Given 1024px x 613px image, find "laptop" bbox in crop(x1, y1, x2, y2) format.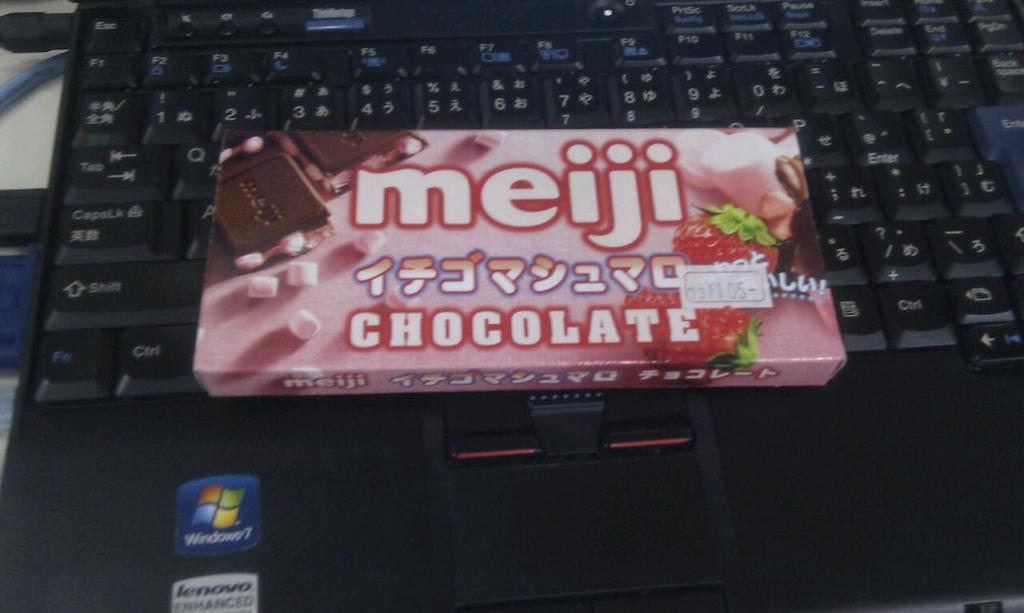
crop(1, 0, 1023, 612).
